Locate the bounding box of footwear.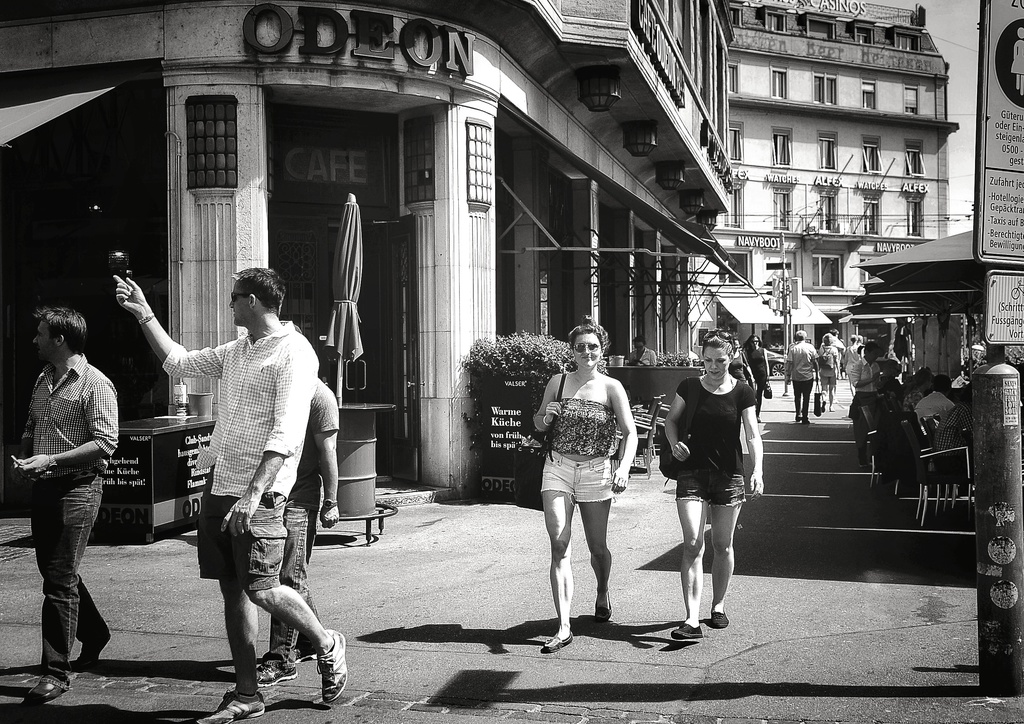
Bounding box: (591,590,611,624).
